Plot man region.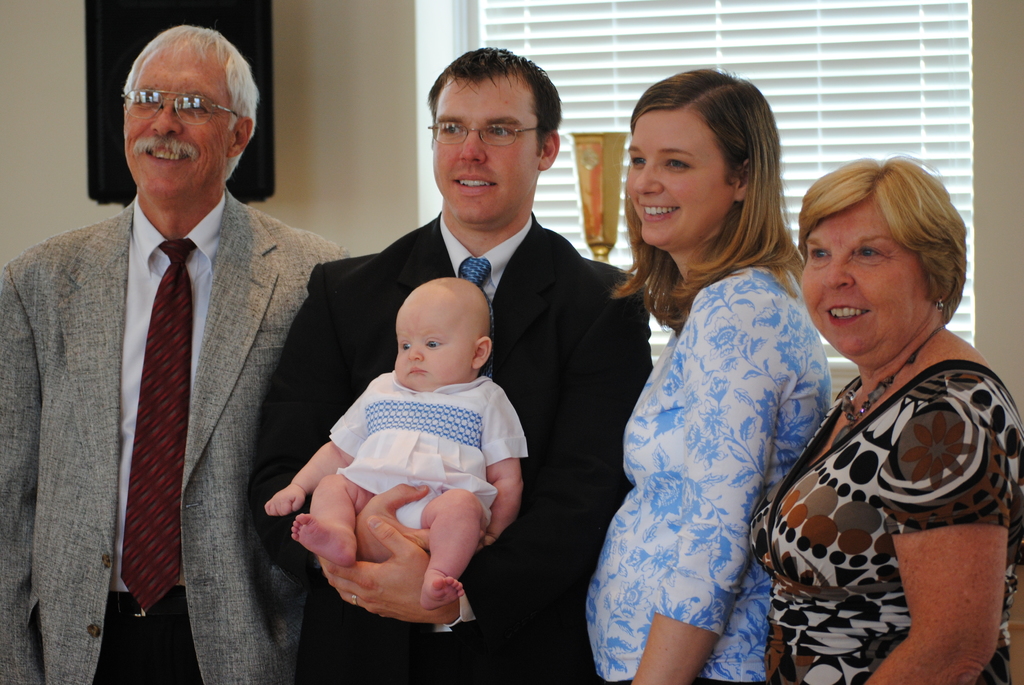
Plotted at detection(248, 47, 653, 684).
